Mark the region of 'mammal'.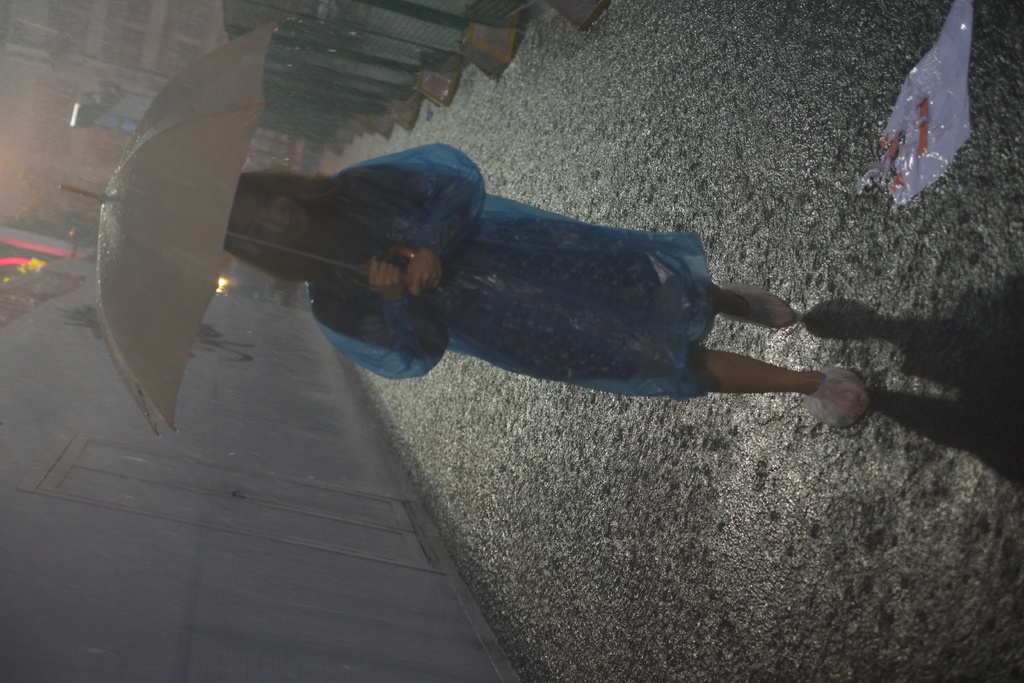
Region: <box>218,145,849,416</box>.
